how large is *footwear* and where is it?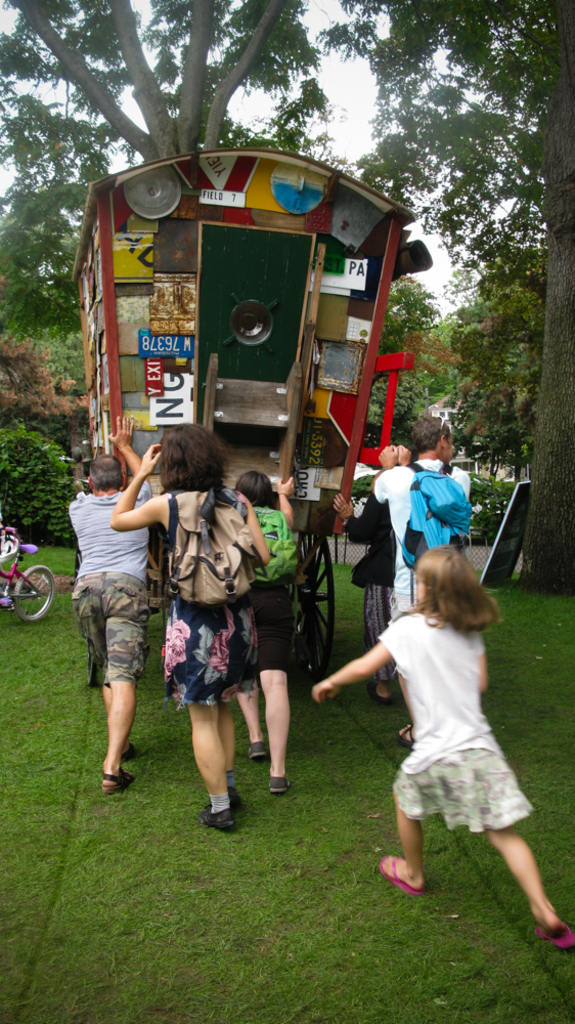
Bounding box: bbox(264, 773, 294, 788).
